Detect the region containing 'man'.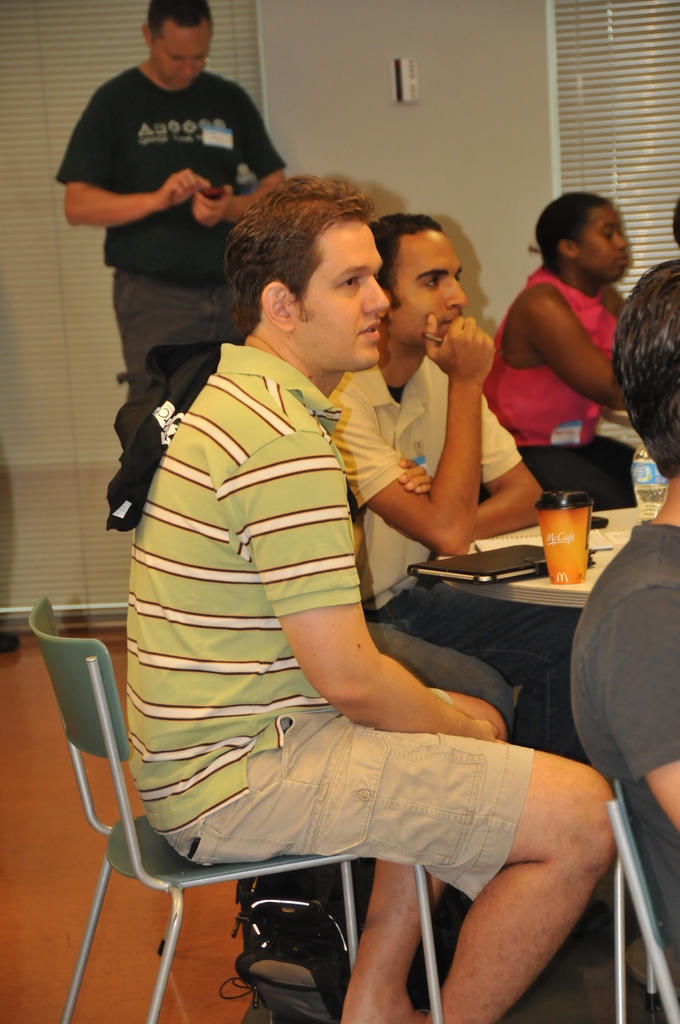
<box>54,0,309,609</box>.
